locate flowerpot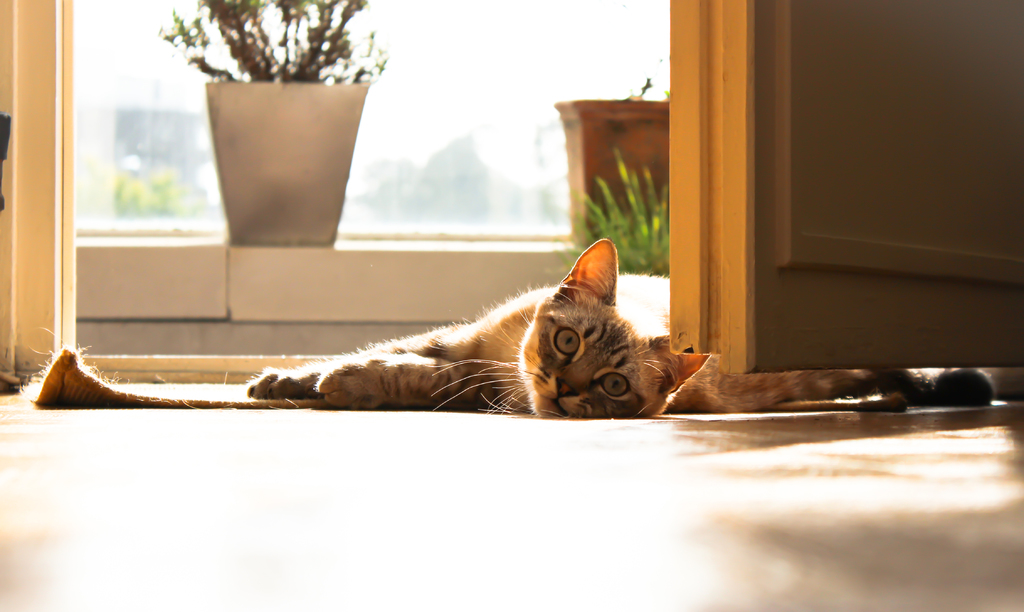
l=170, t=33, r=377, b=264
